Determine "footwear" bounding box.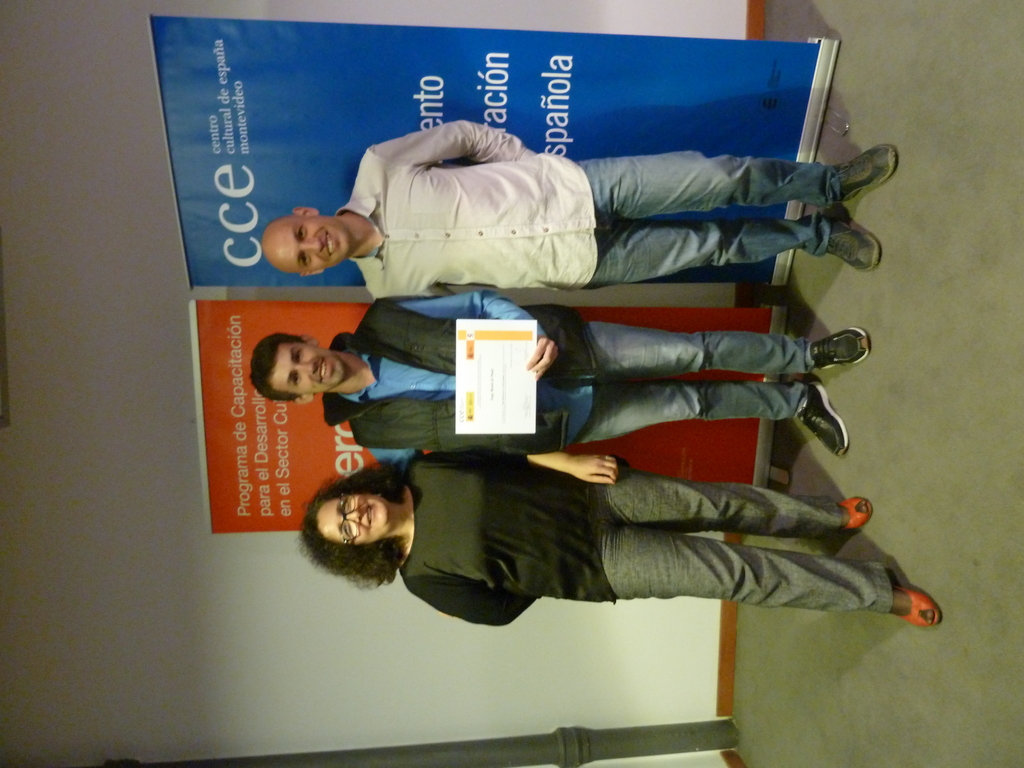
Determined: 828 196 879 273.
